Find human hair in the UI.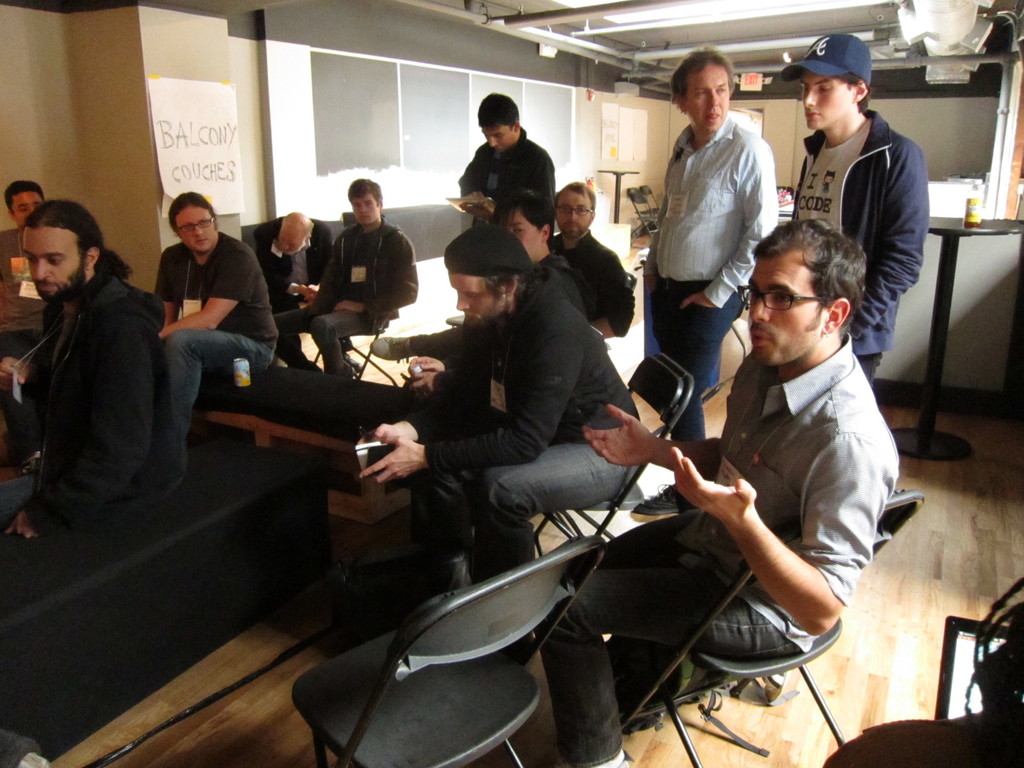
UI element at 756,202,869,335.
